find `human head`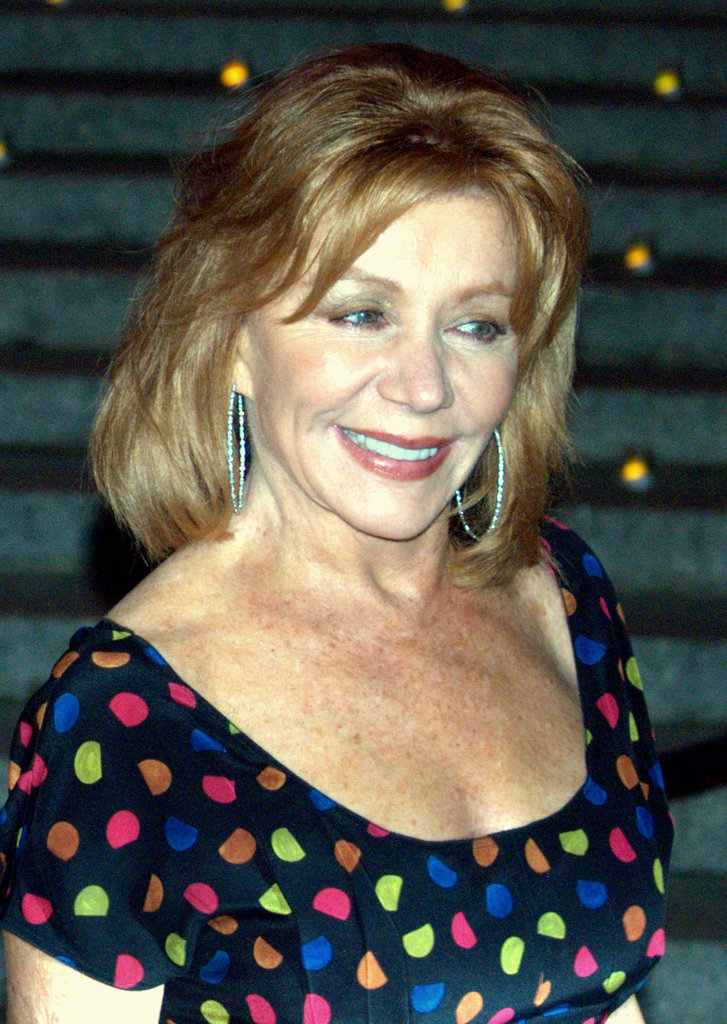
left=163, top=30, right=573, bottom=510
